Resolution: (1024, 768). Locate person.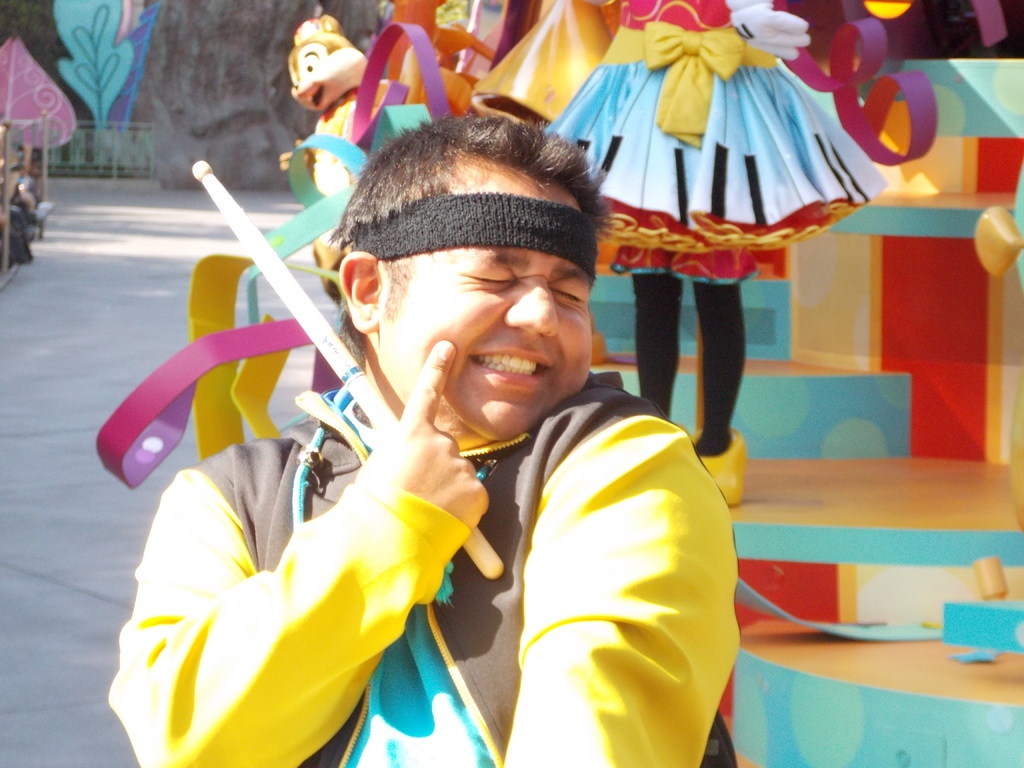
select_region(545, 0, 890, 506).
